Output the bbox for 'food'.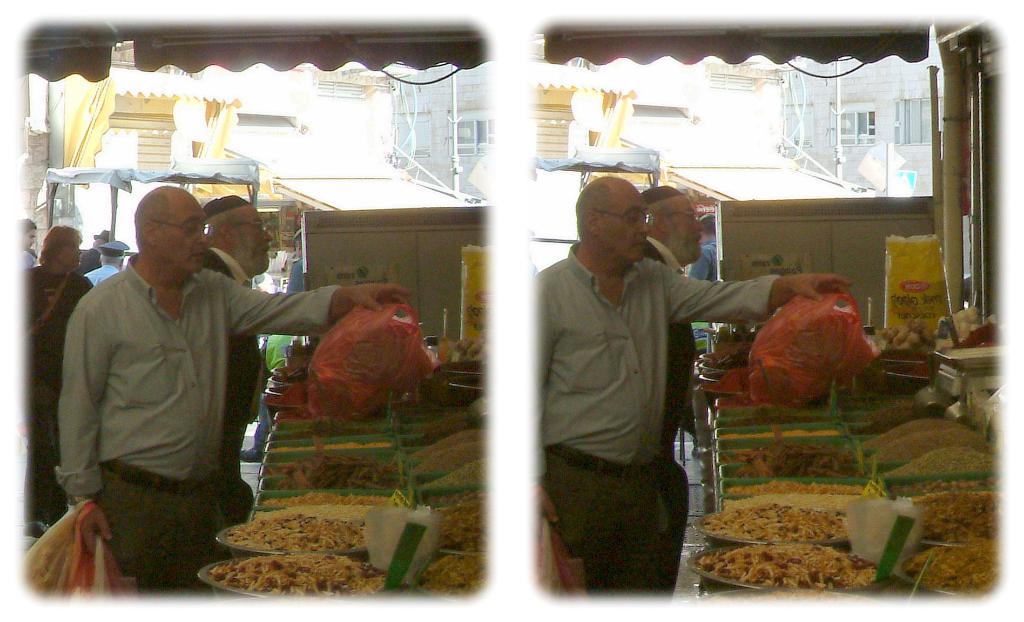
(left=723, top=492, right=860, bottom=513).
